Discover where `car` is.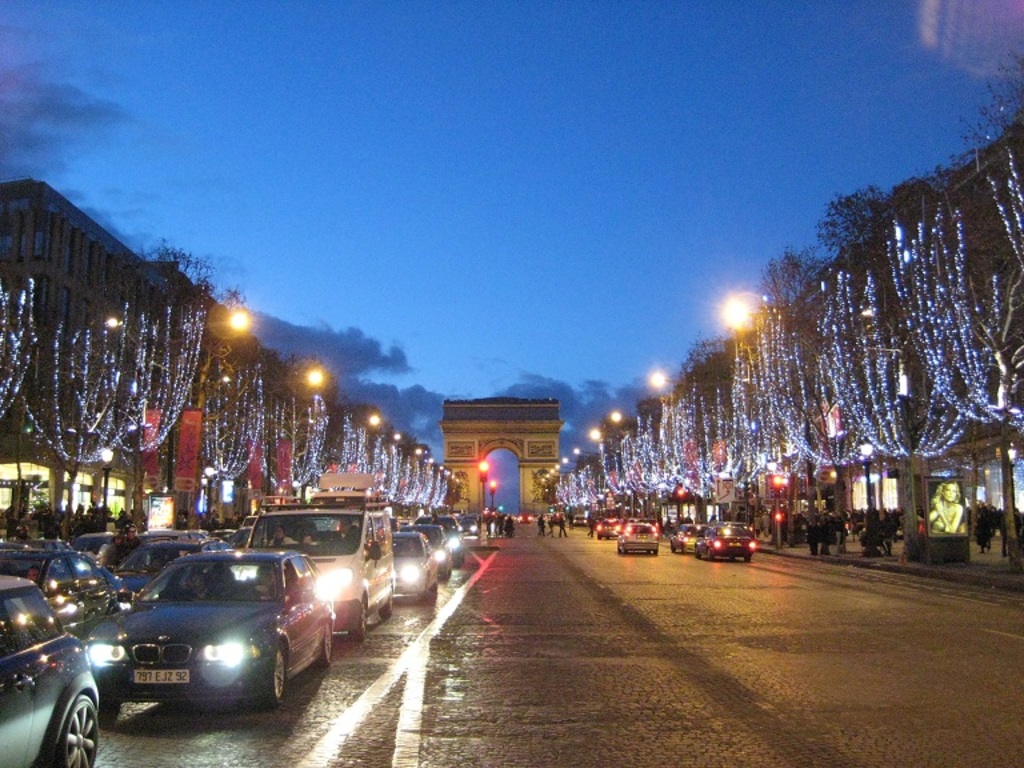
Discovered at l=616, t=523, r=663, b=555.
